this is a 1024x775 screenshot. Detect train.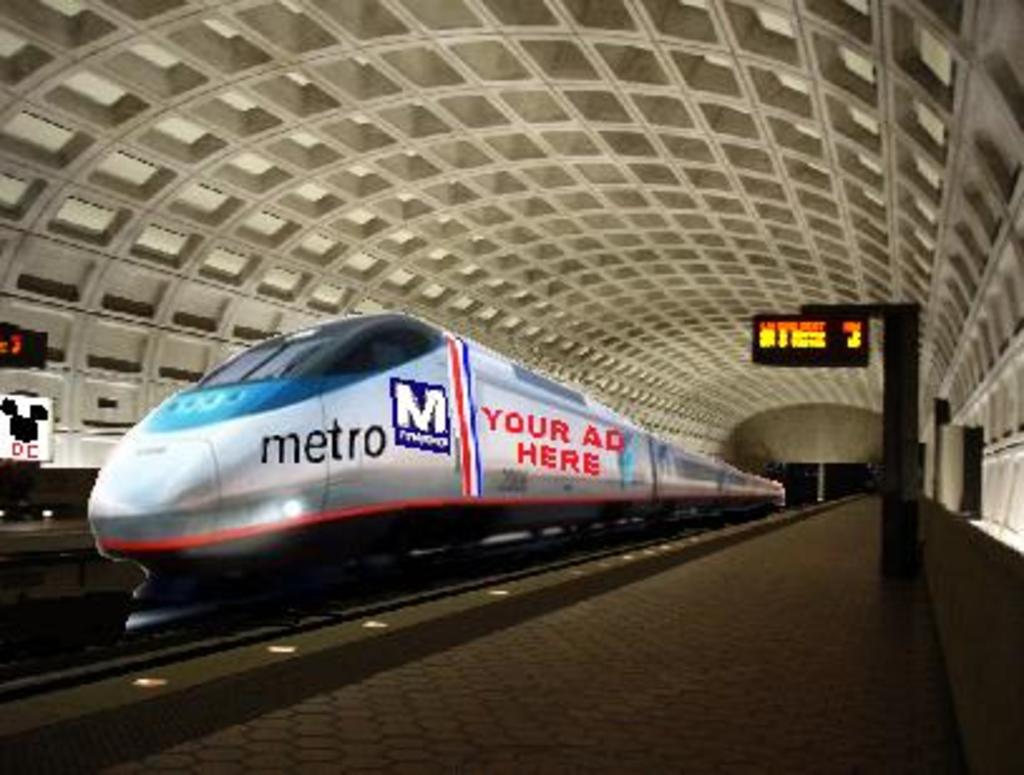
88:312:785:647.
